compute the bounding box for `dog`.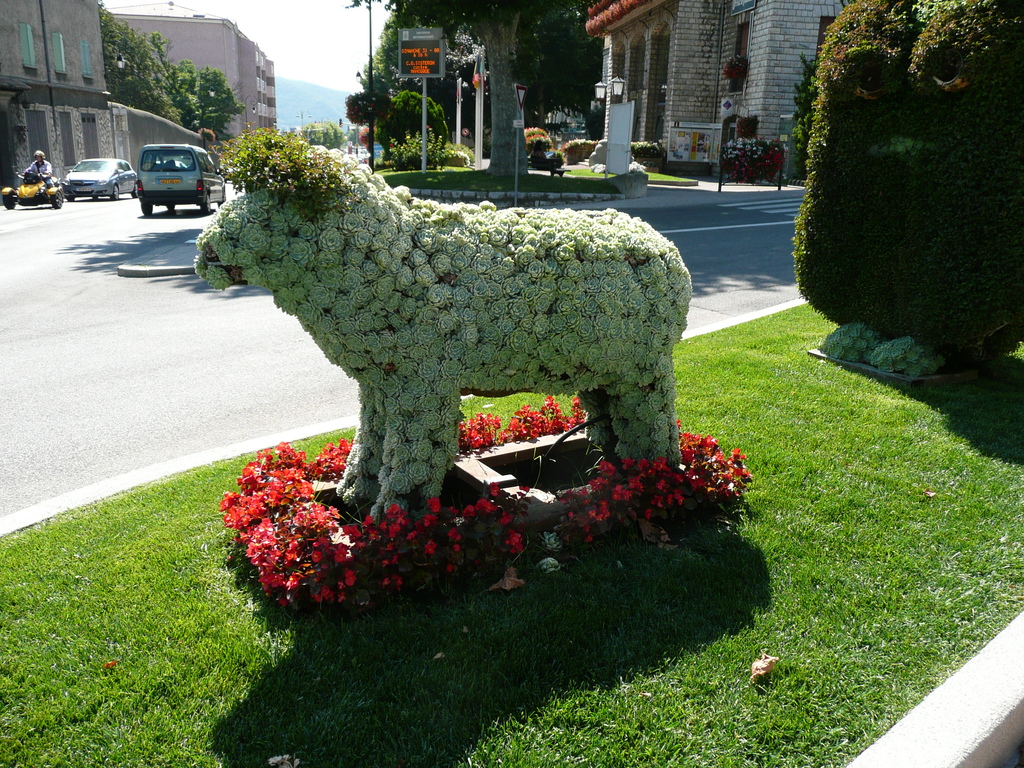
crop(194, 123, 692, 529).
